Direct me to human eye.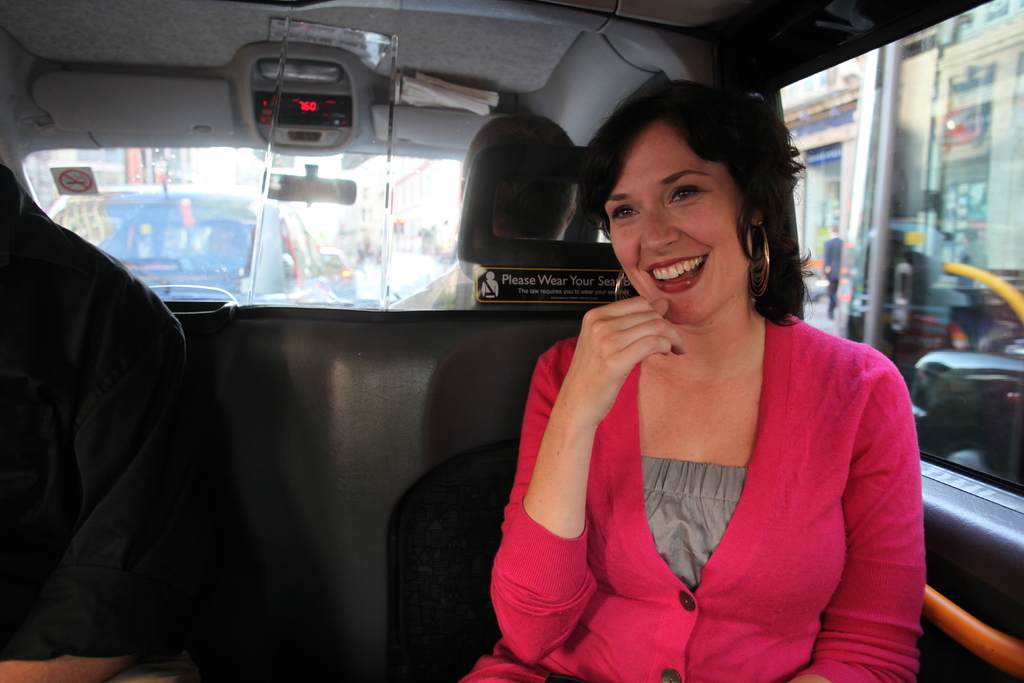
Direction: [left=611, top=204, right=638, bottom=225].
